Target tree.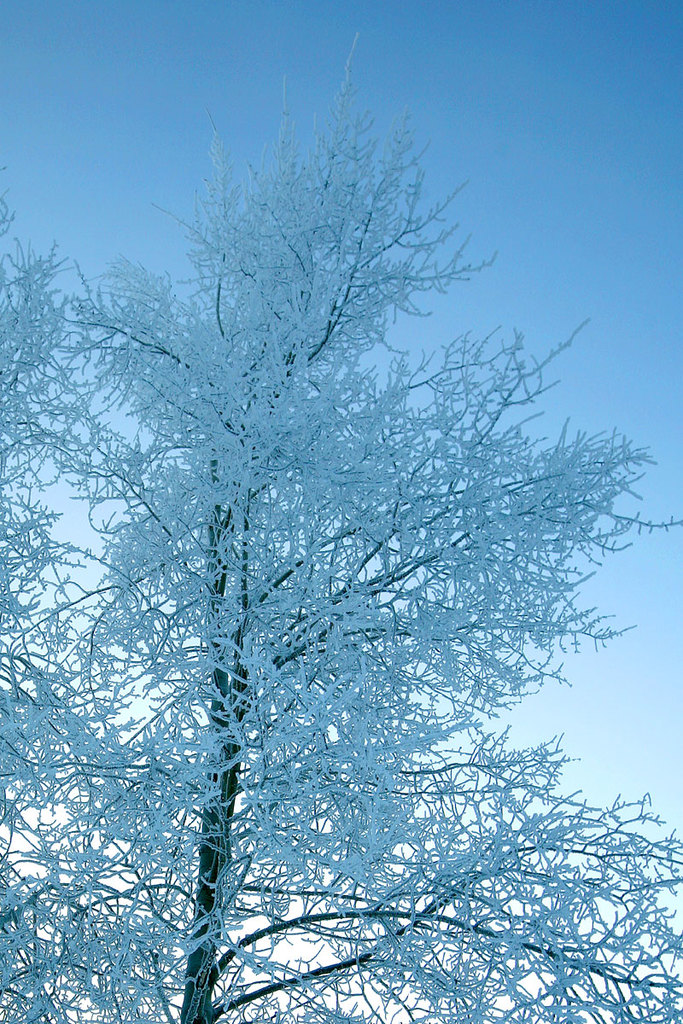
Target region: (left=55, top=106, right=657, bottom=1014).
